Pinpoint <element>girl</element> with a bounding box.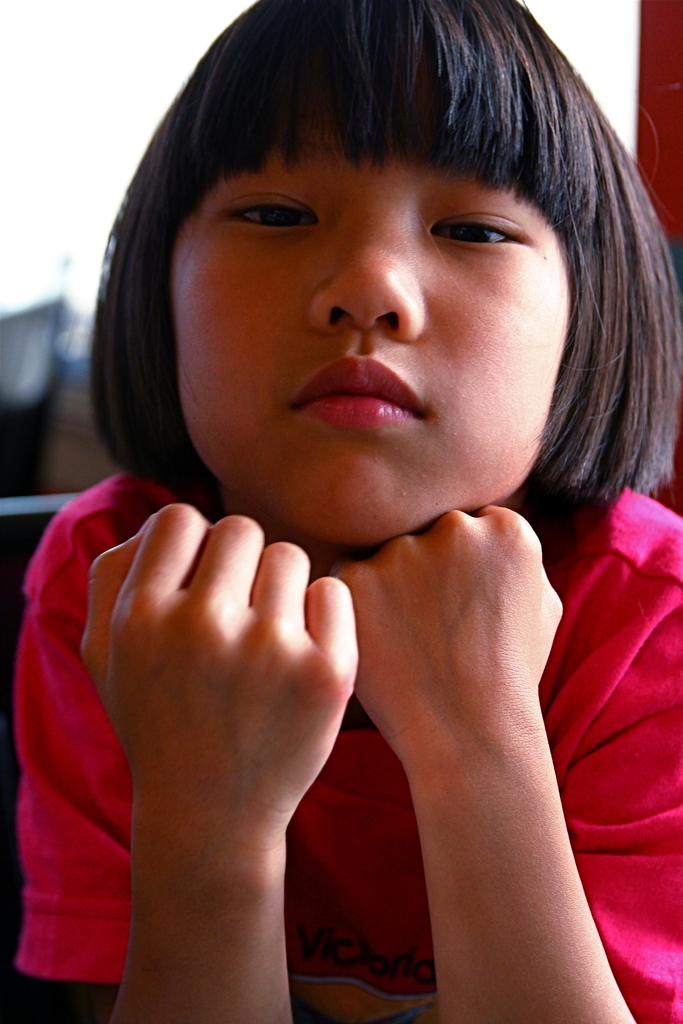
(0,0,682,1023).
